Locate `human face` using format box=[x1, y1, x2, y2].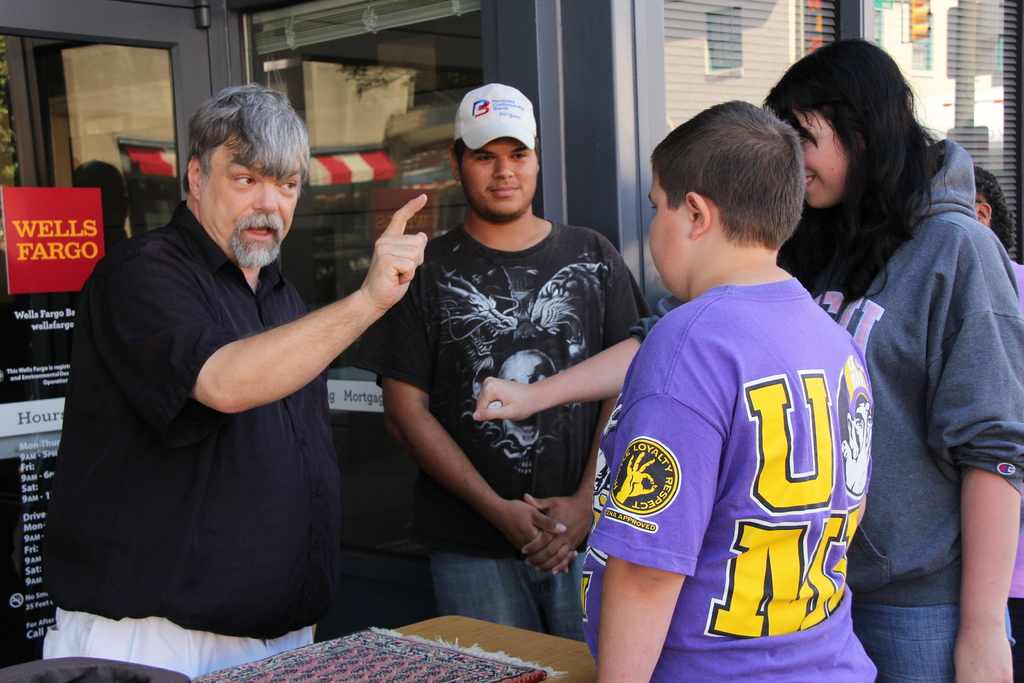
box=[461, 138, 535, 216].
